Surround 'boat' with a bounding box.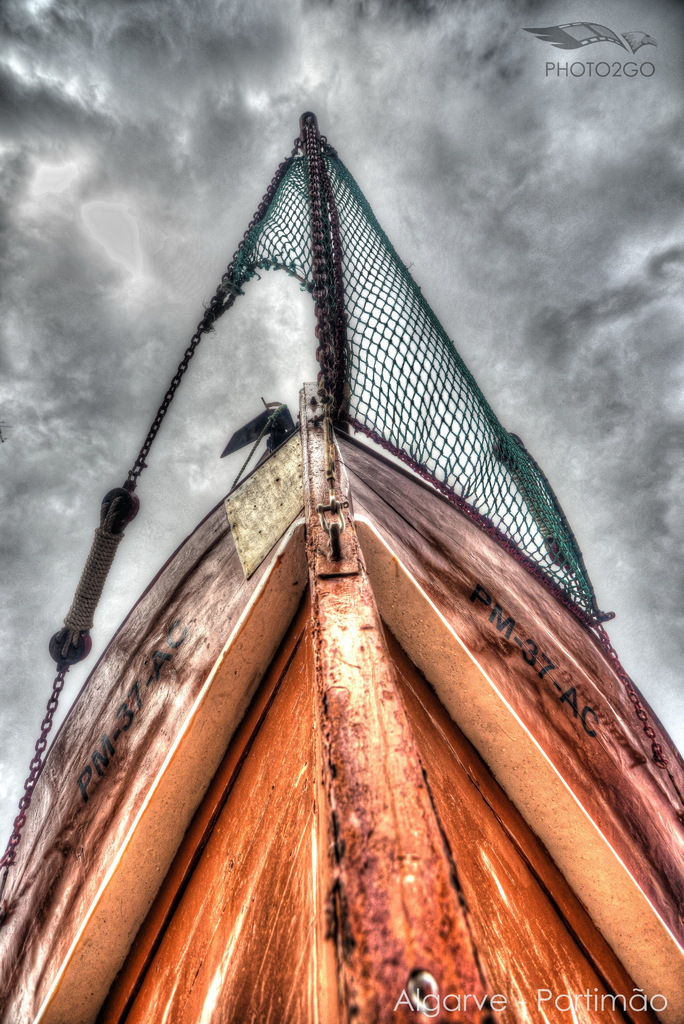
(12,143,664,964).
